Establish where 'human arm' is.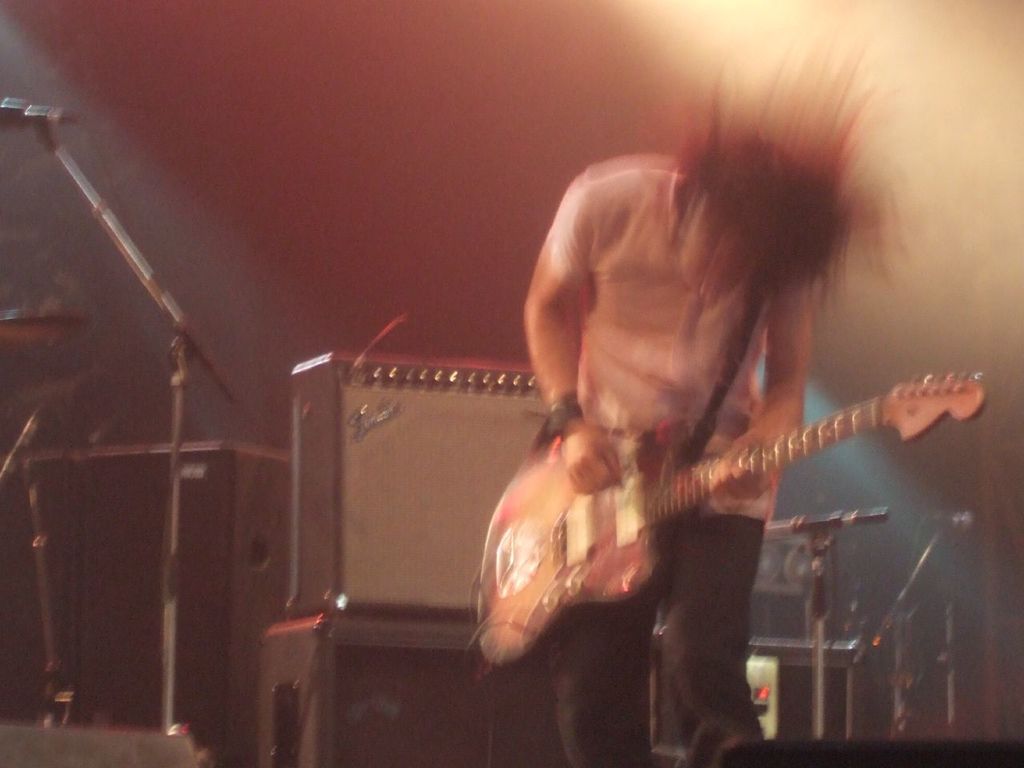
Established at bbox(714, 287, 812, 502).
